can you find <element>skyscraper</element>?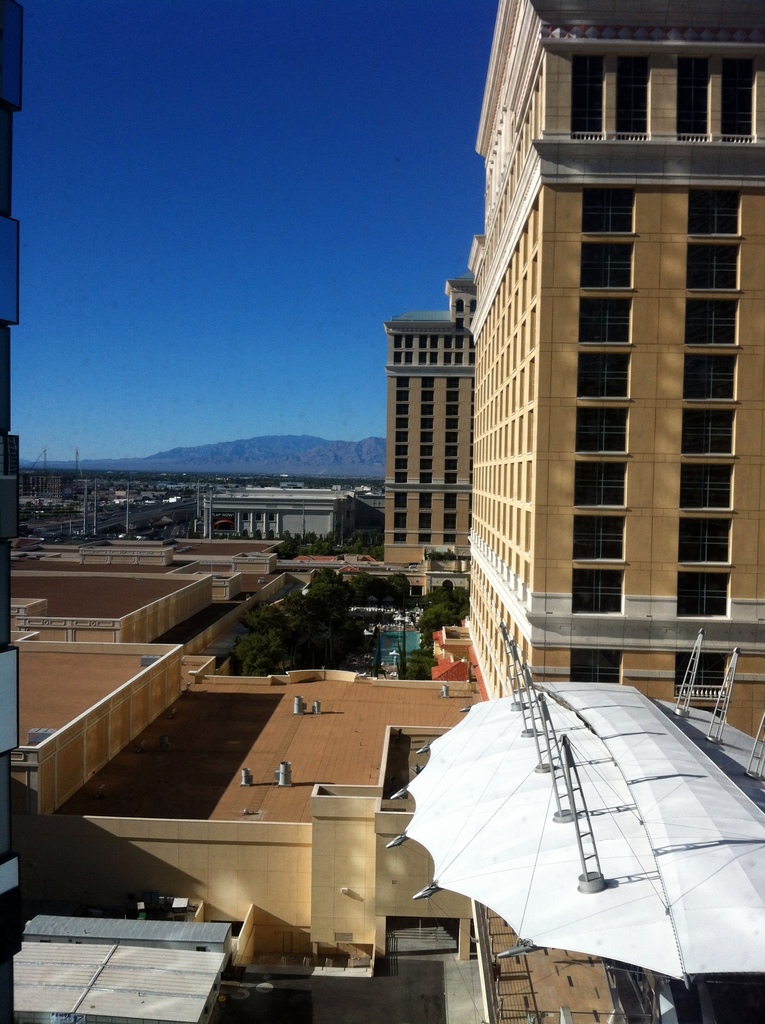
Yes, bounding box: <bbox>371, 303, 496, 581</bbox>.
